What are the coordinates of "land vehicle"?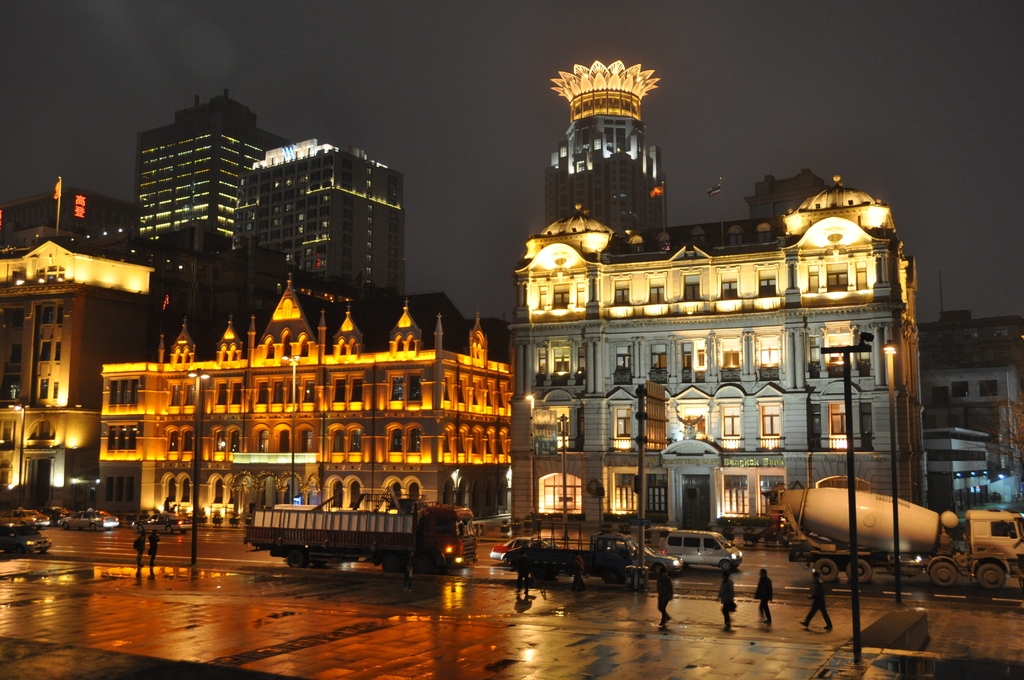
0/506/50/530.
